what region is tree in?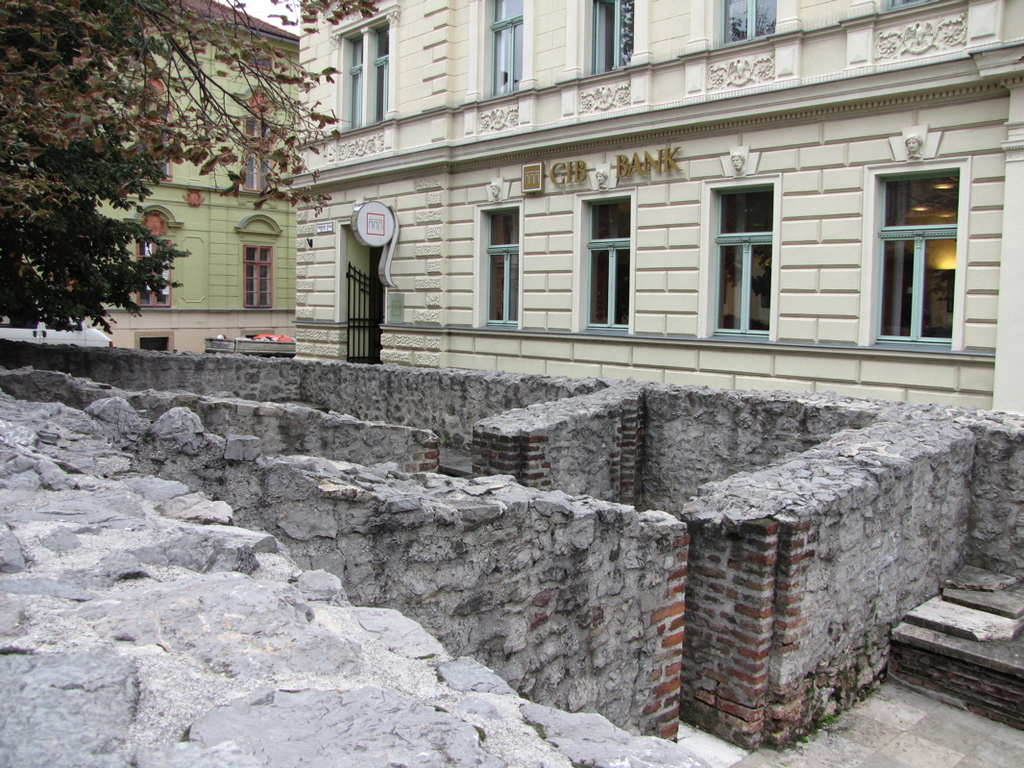
[0,0,378,218].
